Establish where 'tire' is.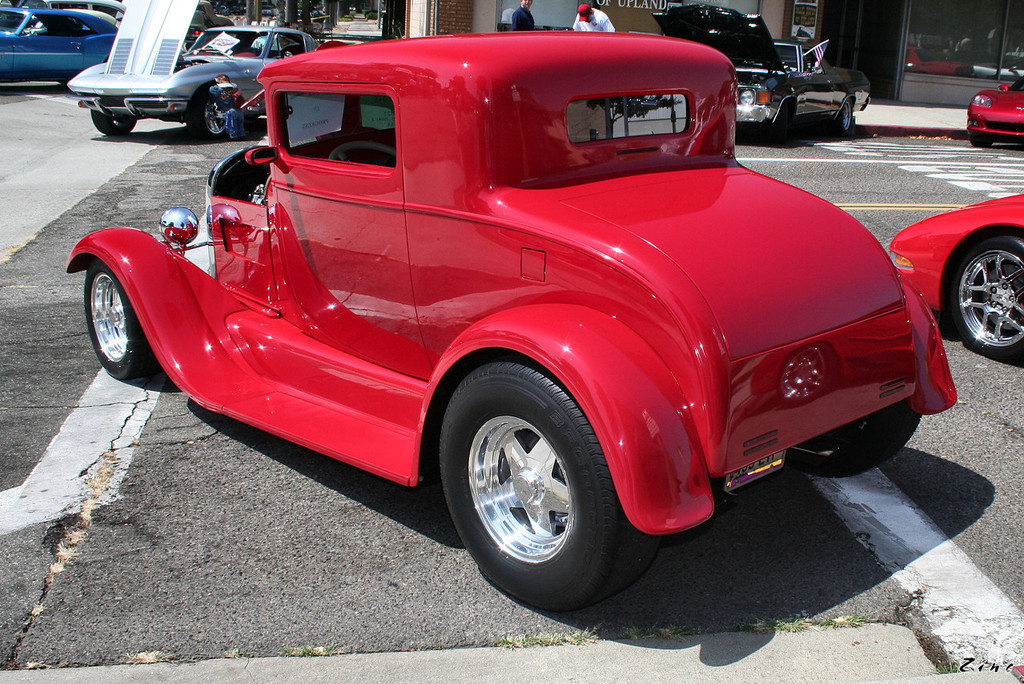
Established at bbox=(954, 235, 1023, 357).
